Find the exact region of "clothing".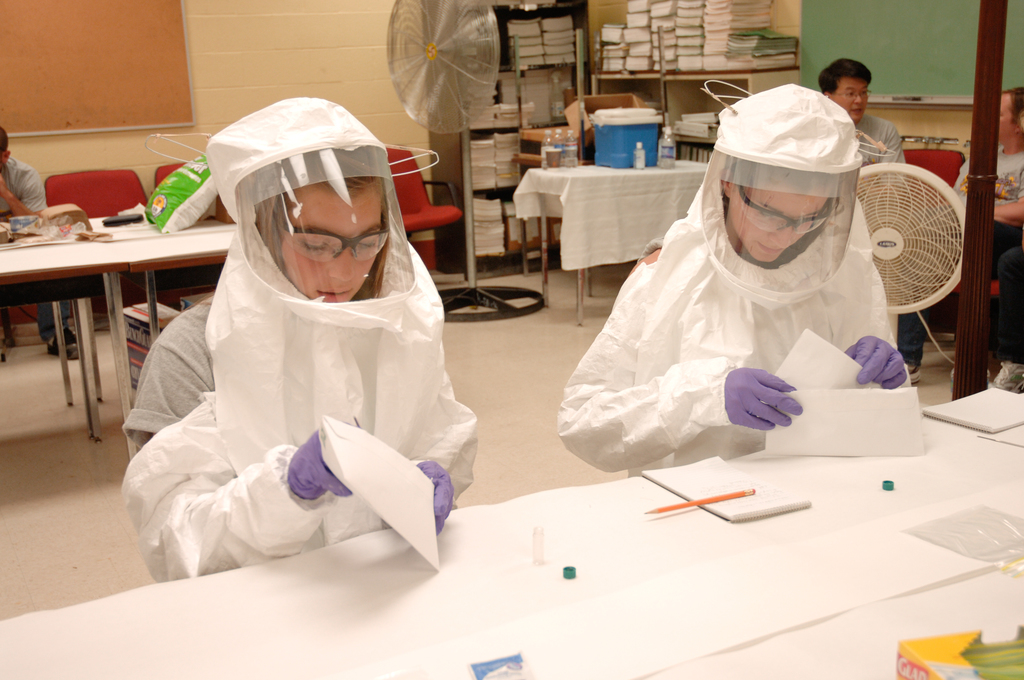
Exact region: detection(554, 83, 912, 478).
